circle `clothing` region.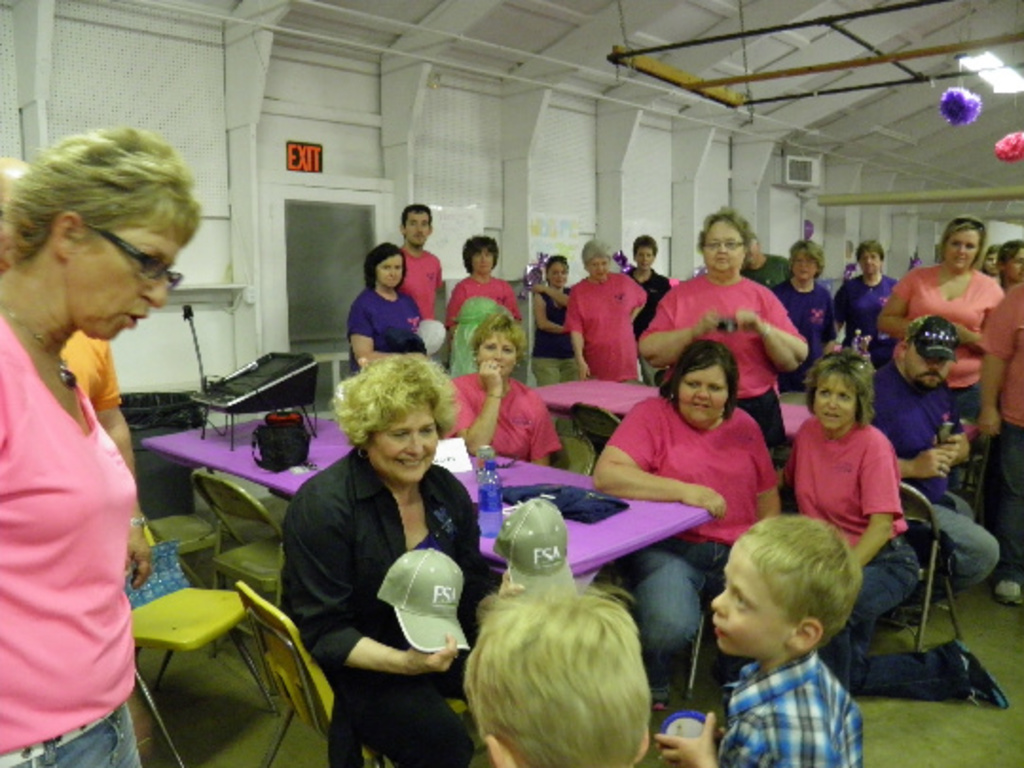
Region: [834, 271, 905, 362].
